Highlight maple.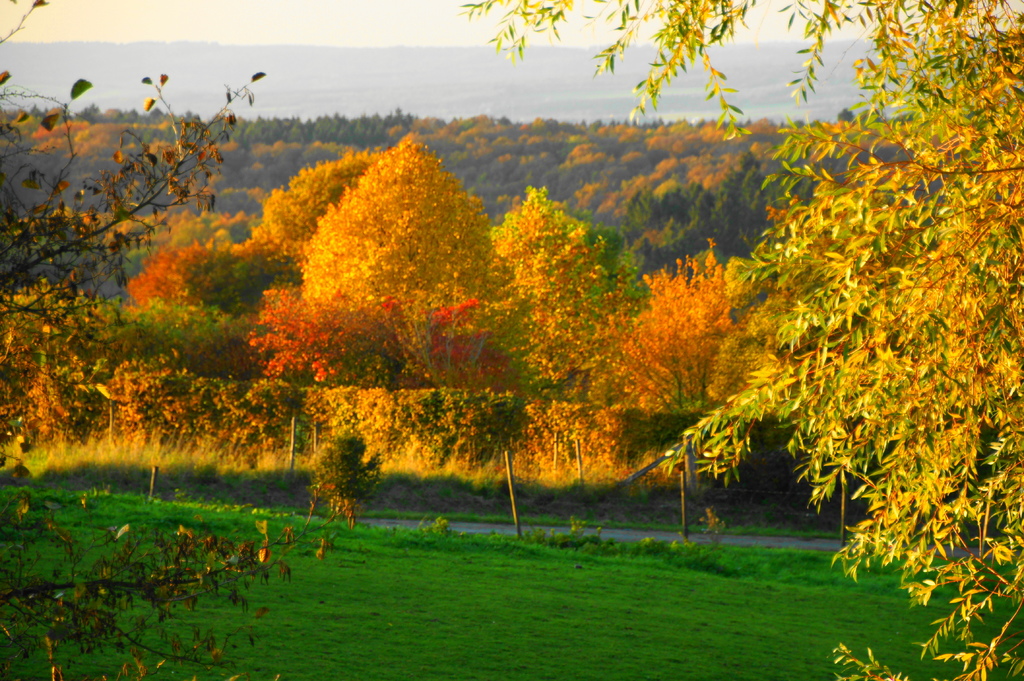
Highlighted region: <bbox>493, 188, 611, 528</bbox>.
